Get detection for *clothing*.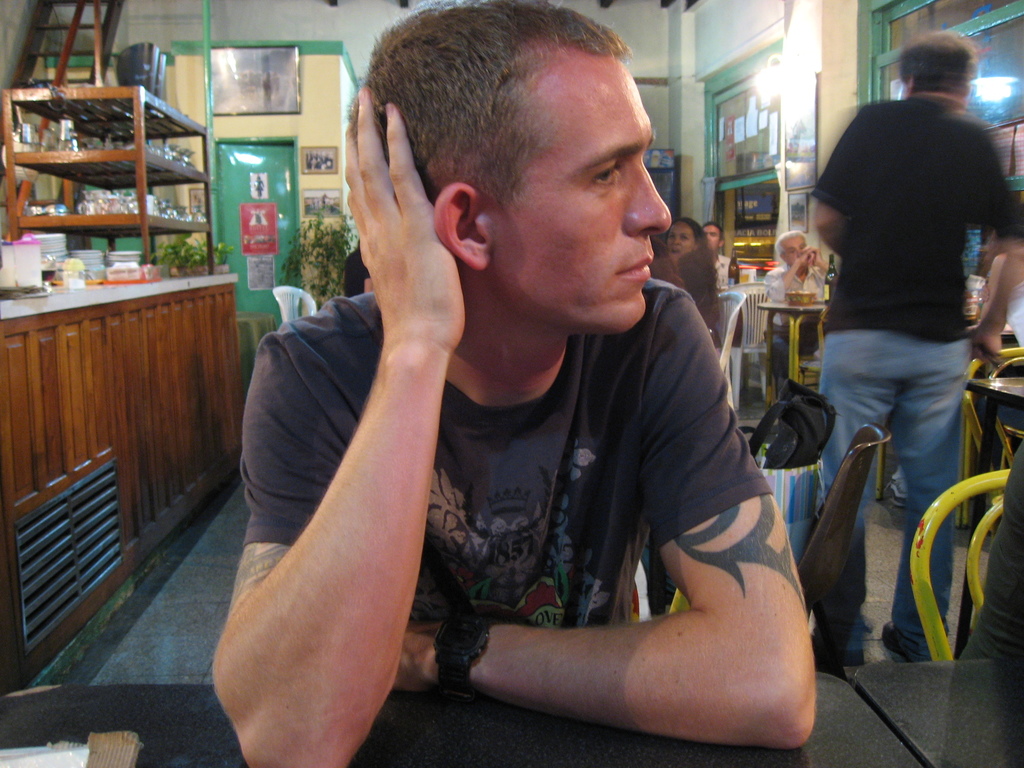
Detection: box(243, 289, 783, 626).
